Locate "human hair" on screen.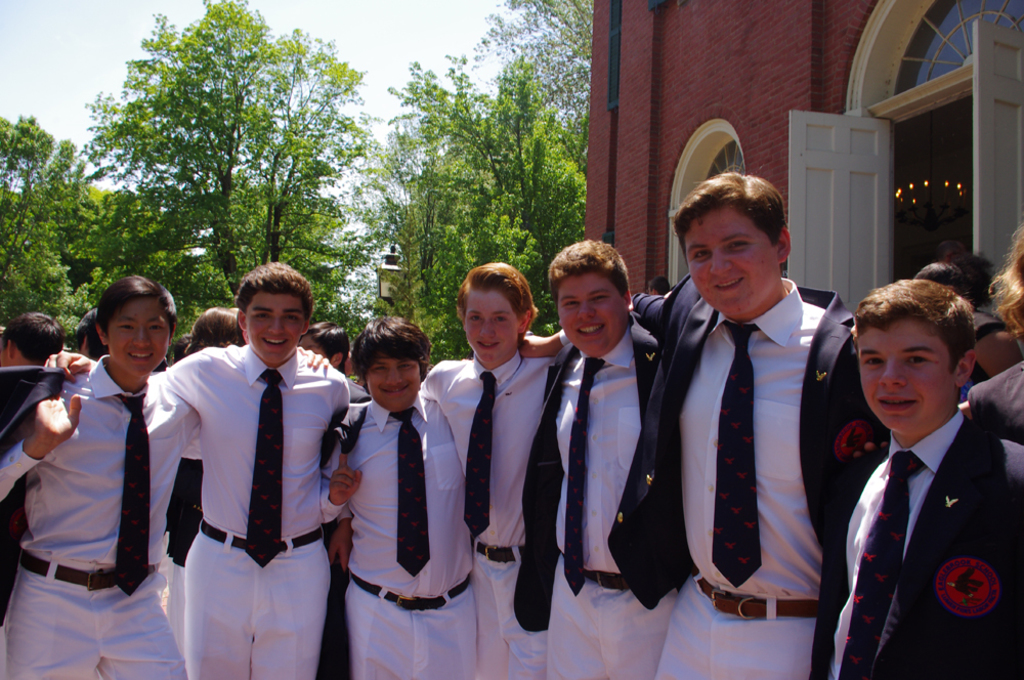
On screen at (left=0, top=310, right=65, bottom=370).
